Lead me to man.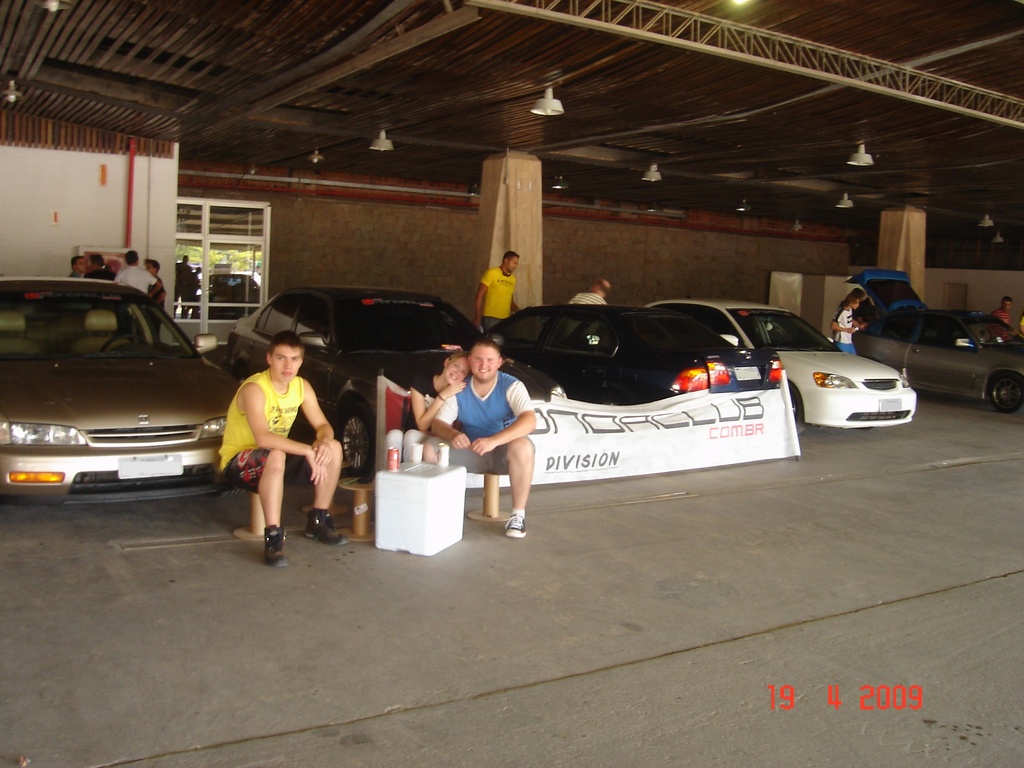
Lead to locate(994, 298, 1016, 330).
